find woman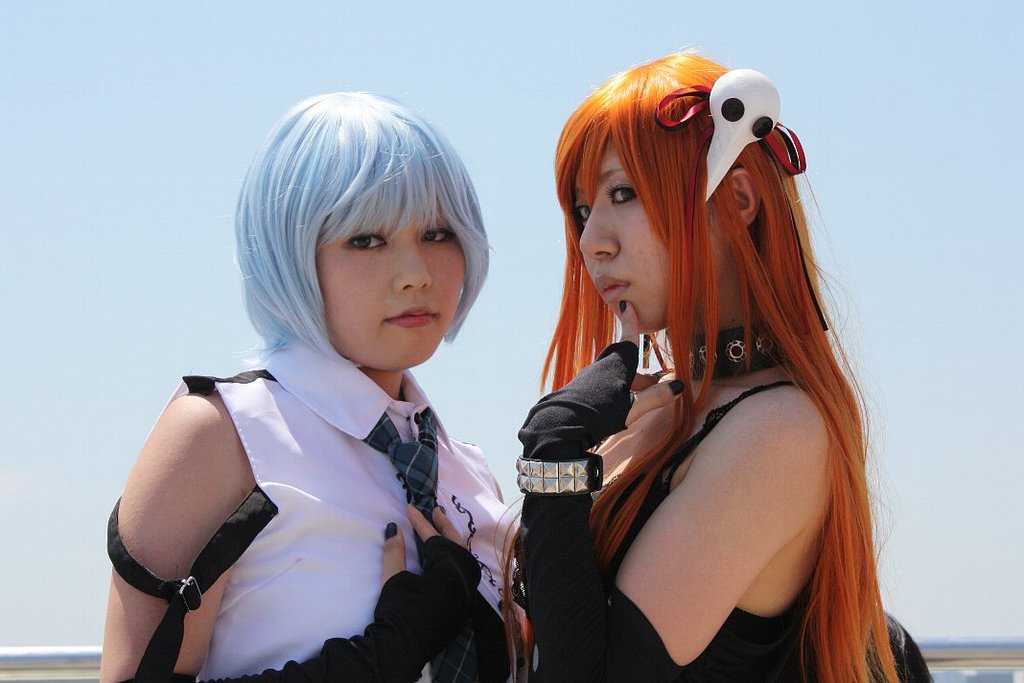
x1=102 y1=83 x2=533 y2=682
